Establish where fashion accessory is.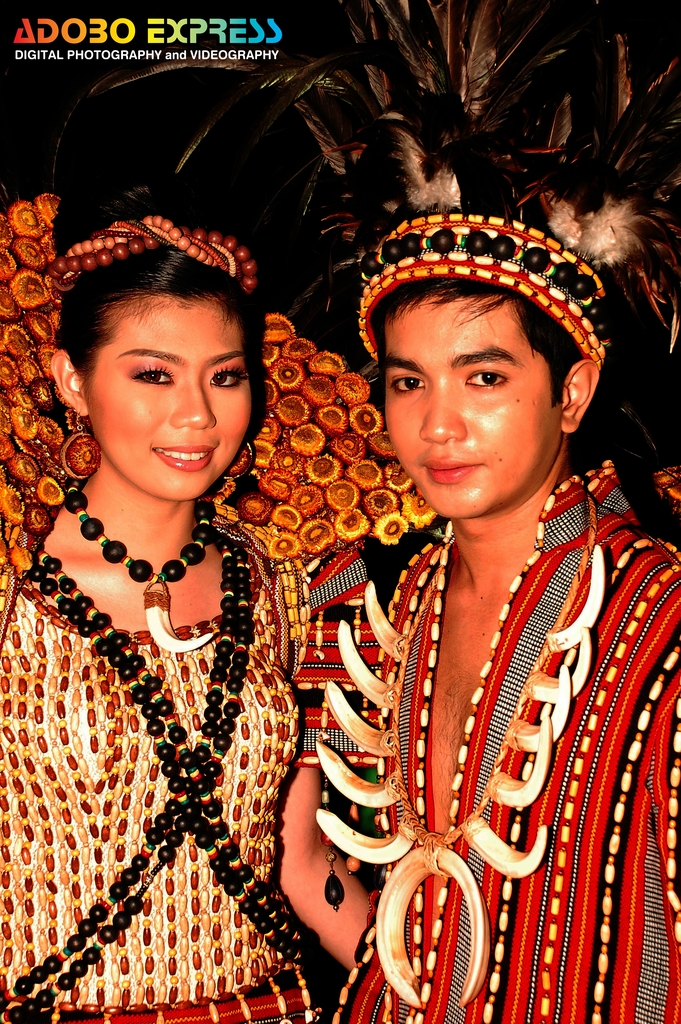
Established at rect(224, 437, 254, 477).
